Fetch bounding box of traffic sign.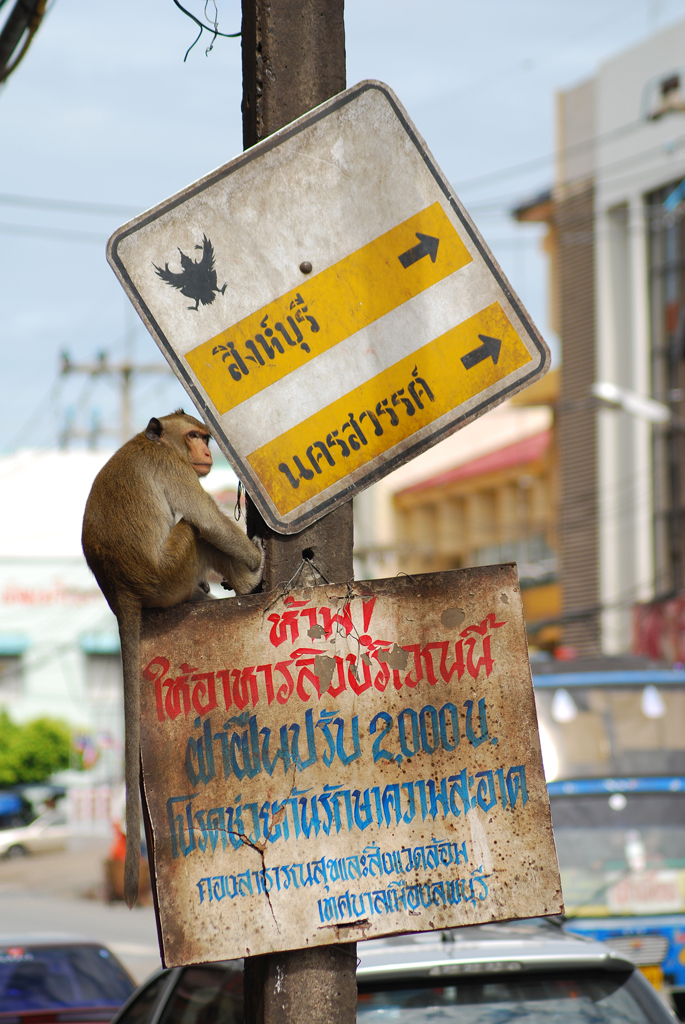
Bbox: region(102, 77, 551, 525).
